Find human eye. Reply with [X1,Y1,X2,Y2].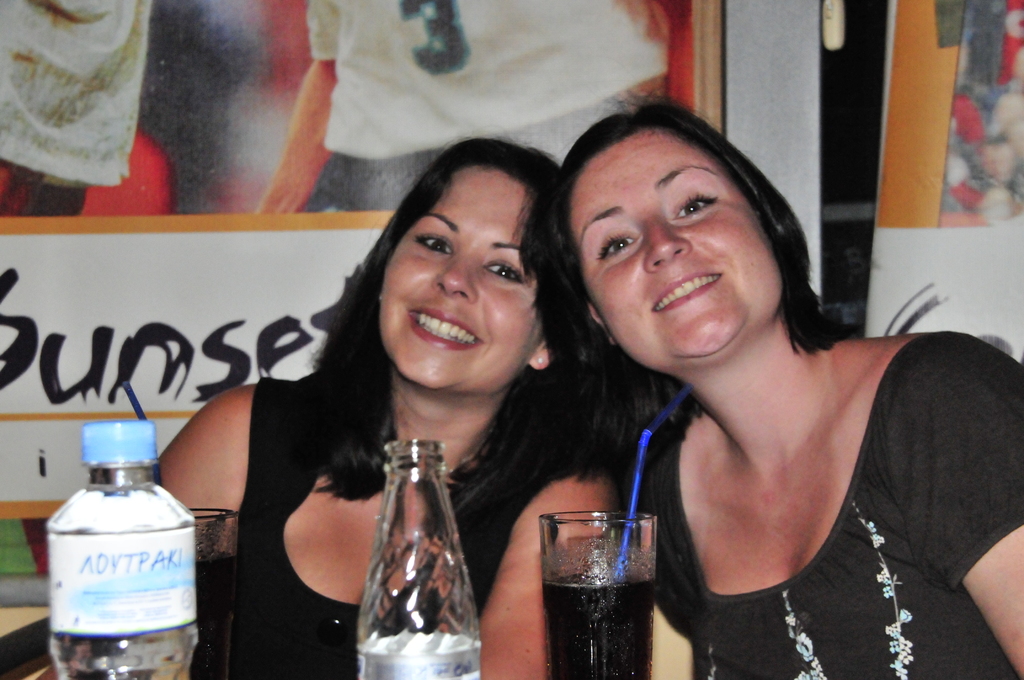
[483,260,524,286].
